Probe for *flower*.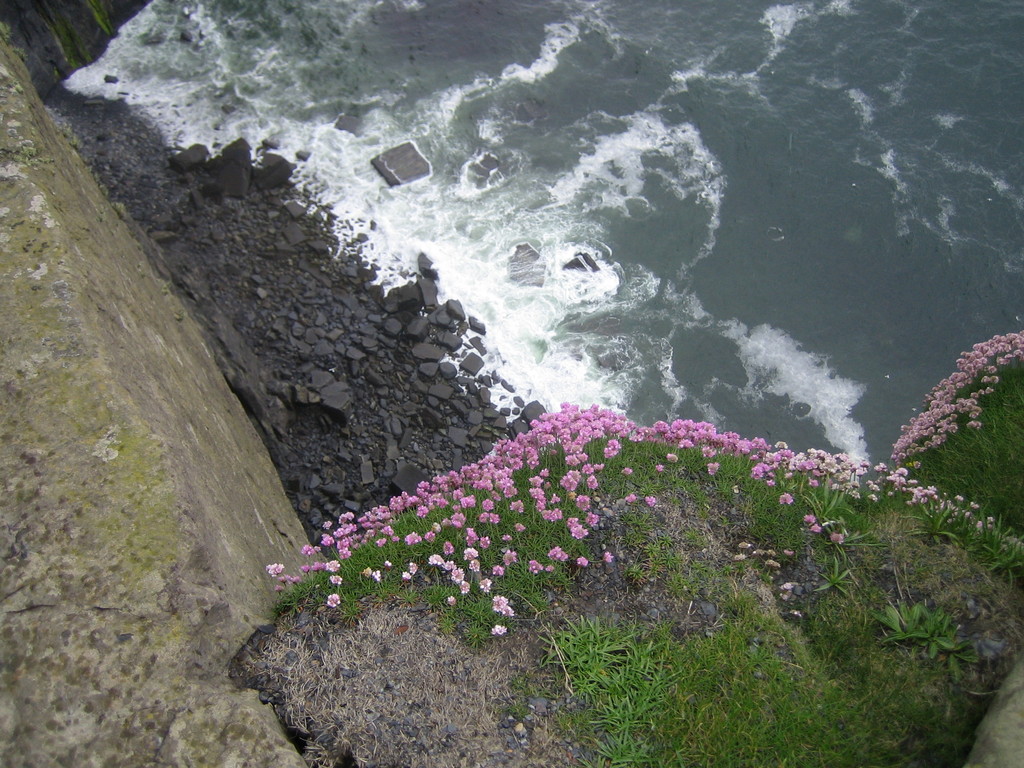
Probe result: bbox(274, 585, 286, 595).
